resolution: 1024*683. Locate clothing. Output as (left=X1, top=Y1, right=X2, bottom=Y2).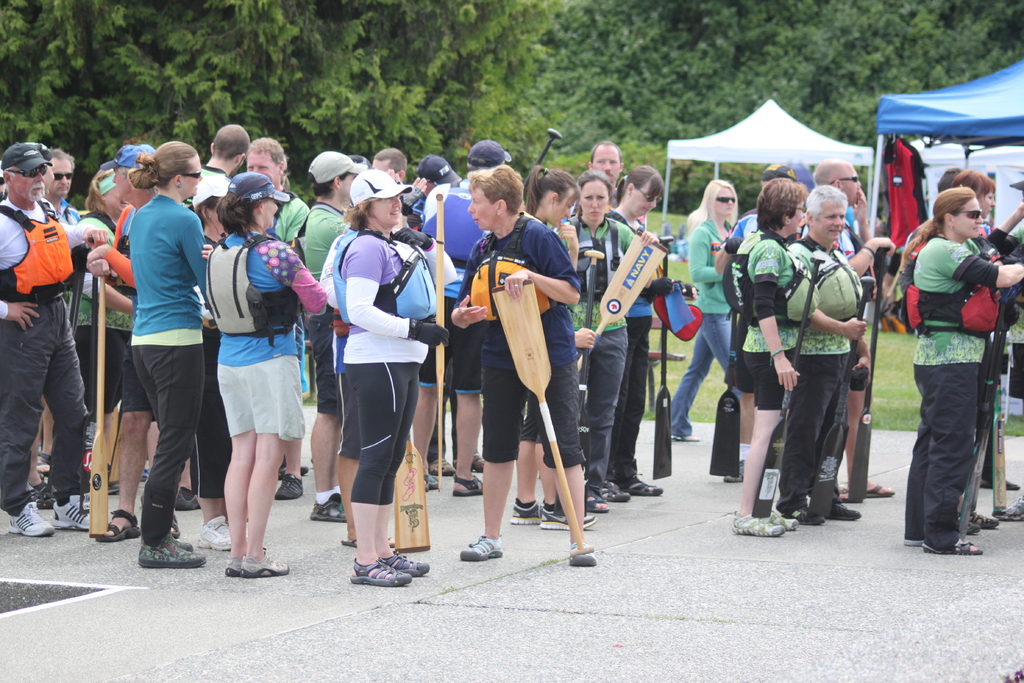
(left=97, top=147, right=205, bottom=522).
